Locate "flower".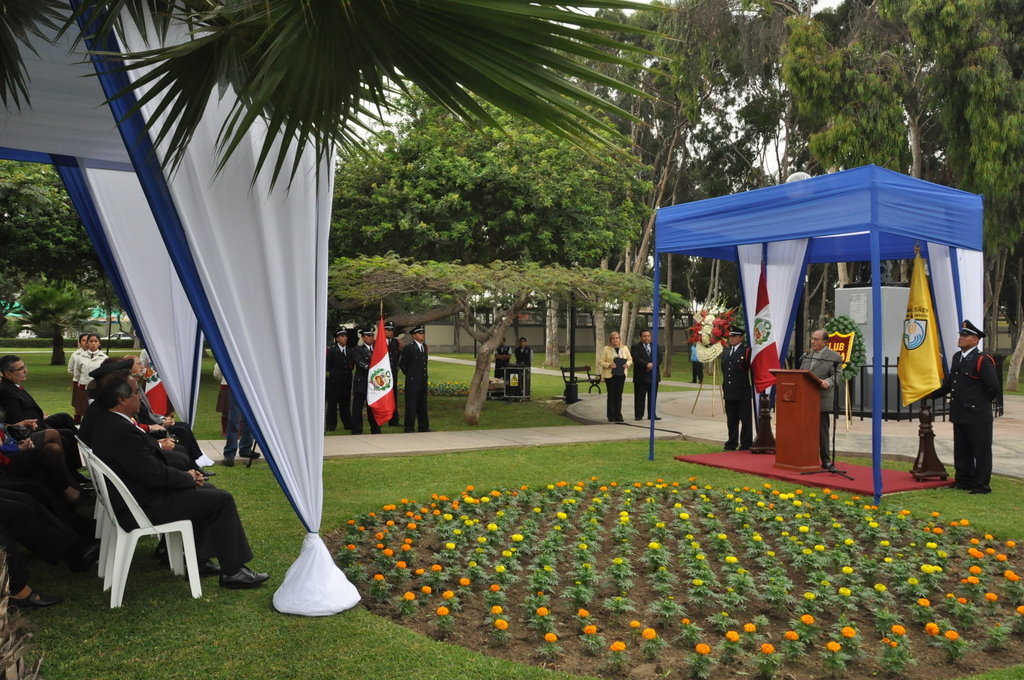
Bounding box: 492,563,508,576.
